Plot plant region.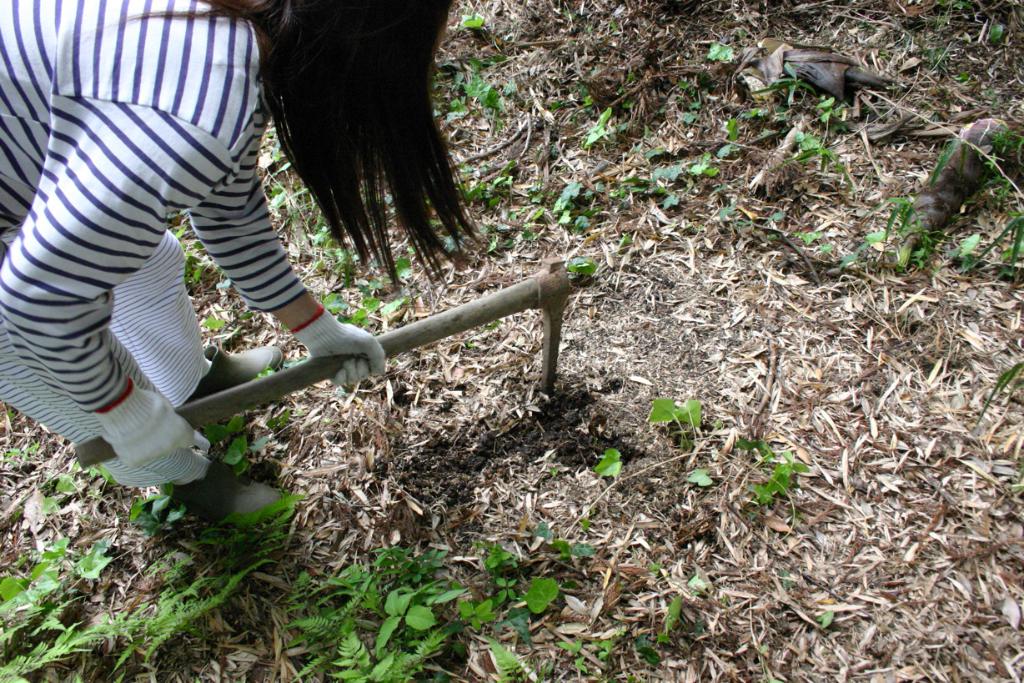
Plotted at {"x1": 253, "y1": 401, "x2": 296, "y2": 434}.
